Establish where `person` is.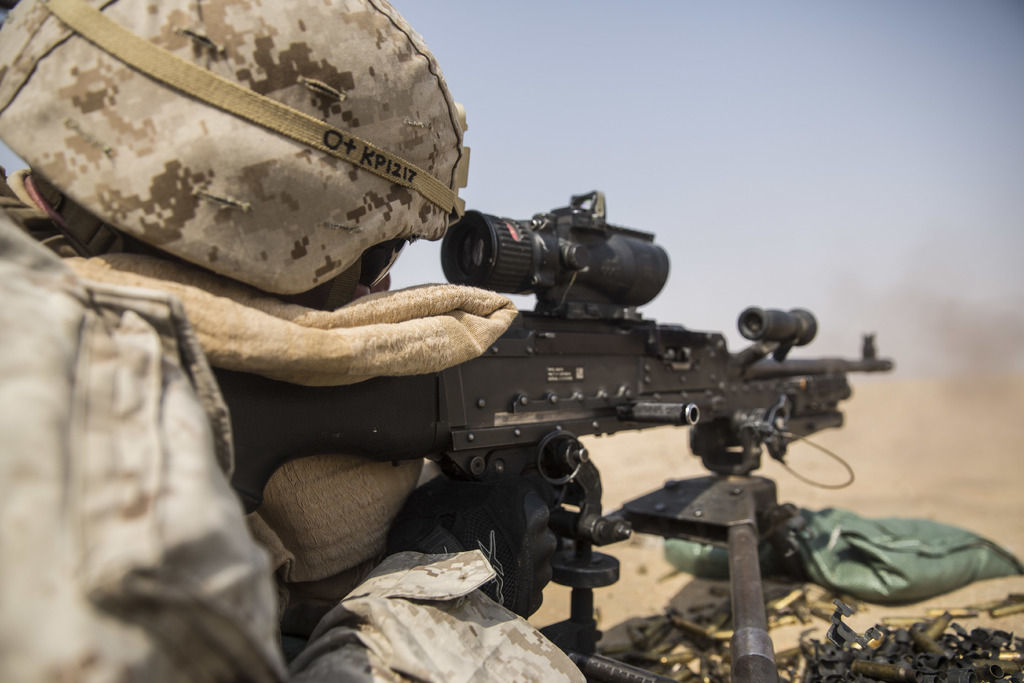
Established at bbox=(0, 0, 586, 682).
